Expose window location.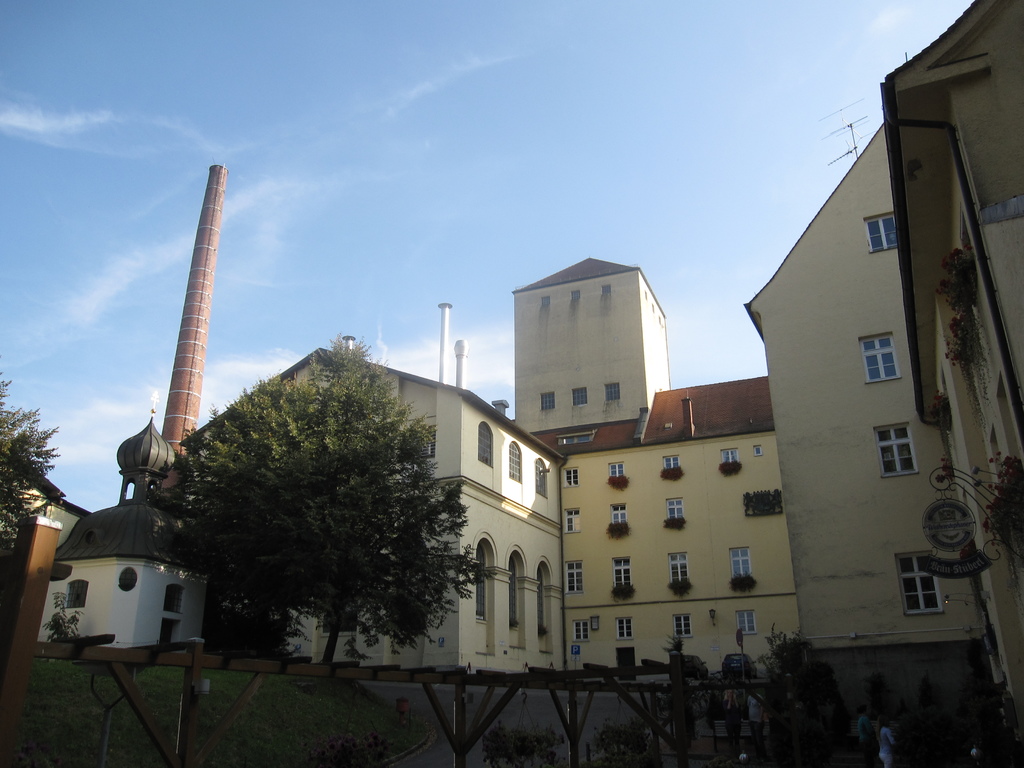
Exposed at bbox=(541, 567, 548, 634).
